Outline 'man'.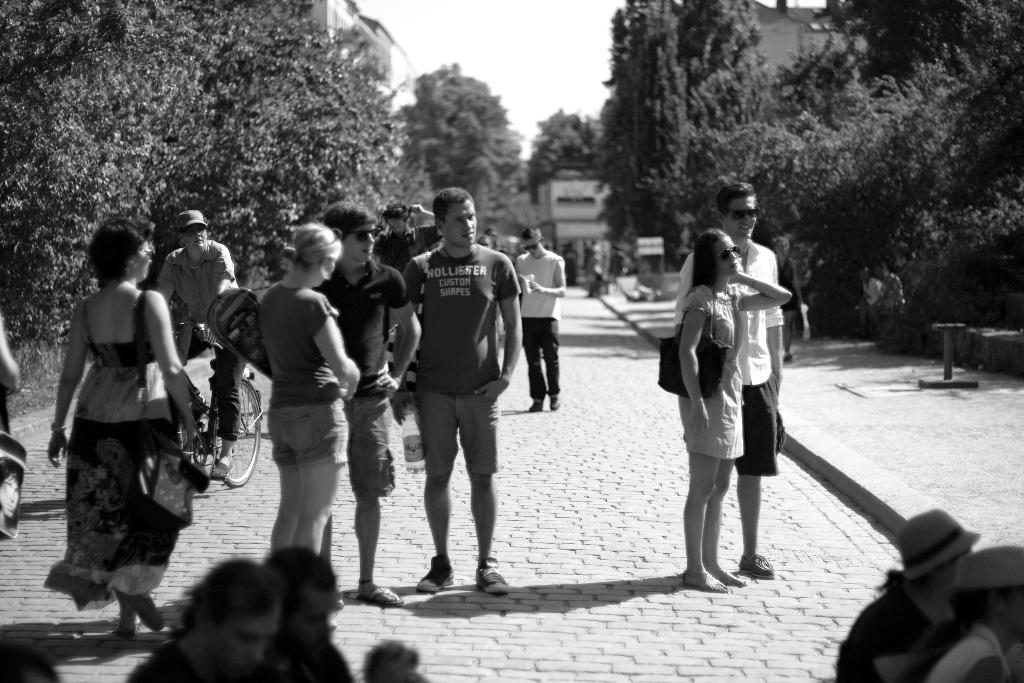
Outline: [x1=309, y1=195, x2=424, y2=614].
